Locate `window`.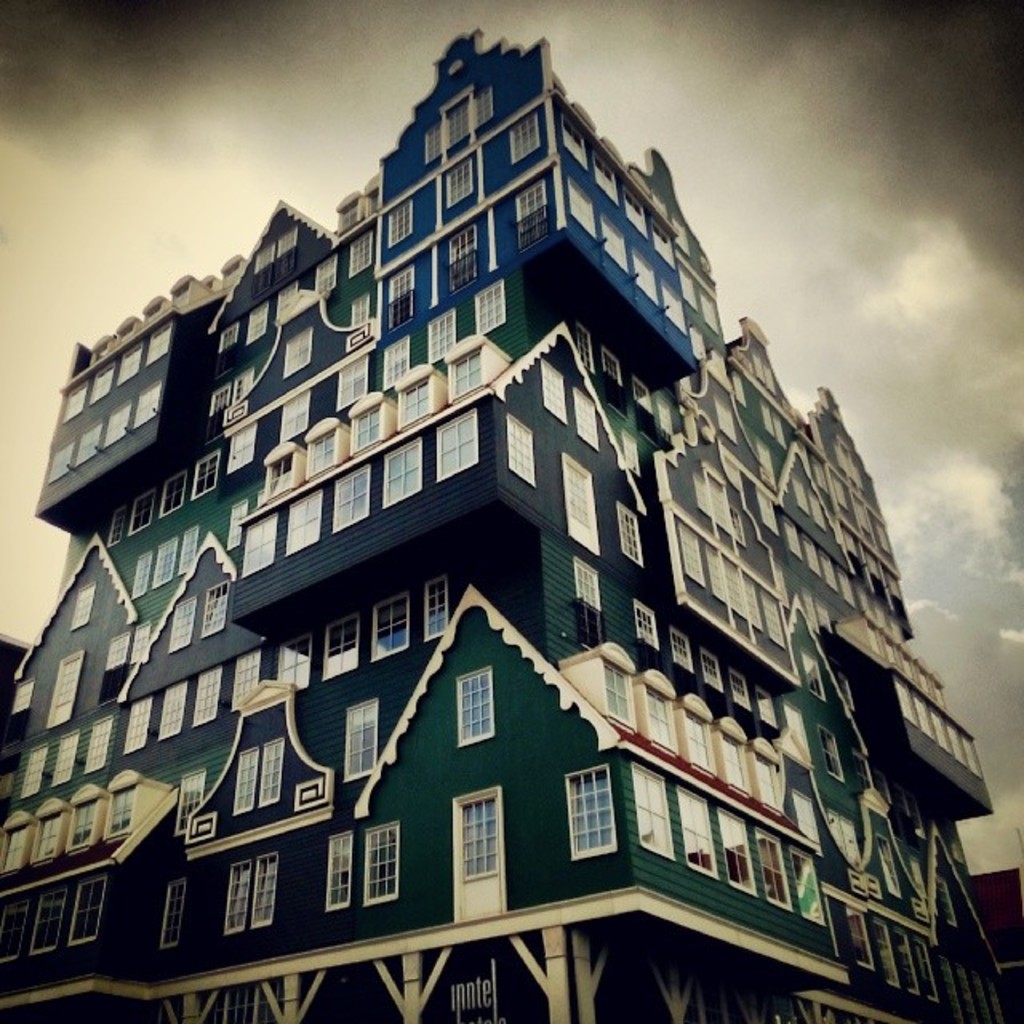
Bounding box: pyautogui.locateOnScreen(384, 446, 422, 507).
